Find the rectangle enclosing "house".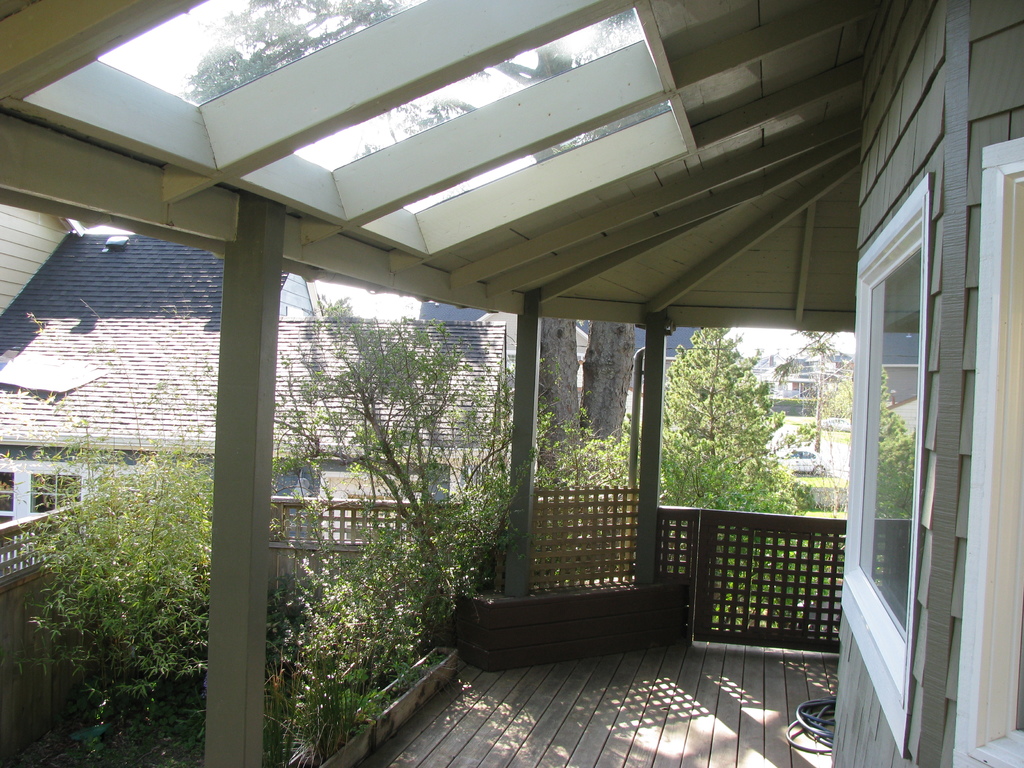
{"left": 662, "top": 328, "right": 863, "bottom": 507}.
